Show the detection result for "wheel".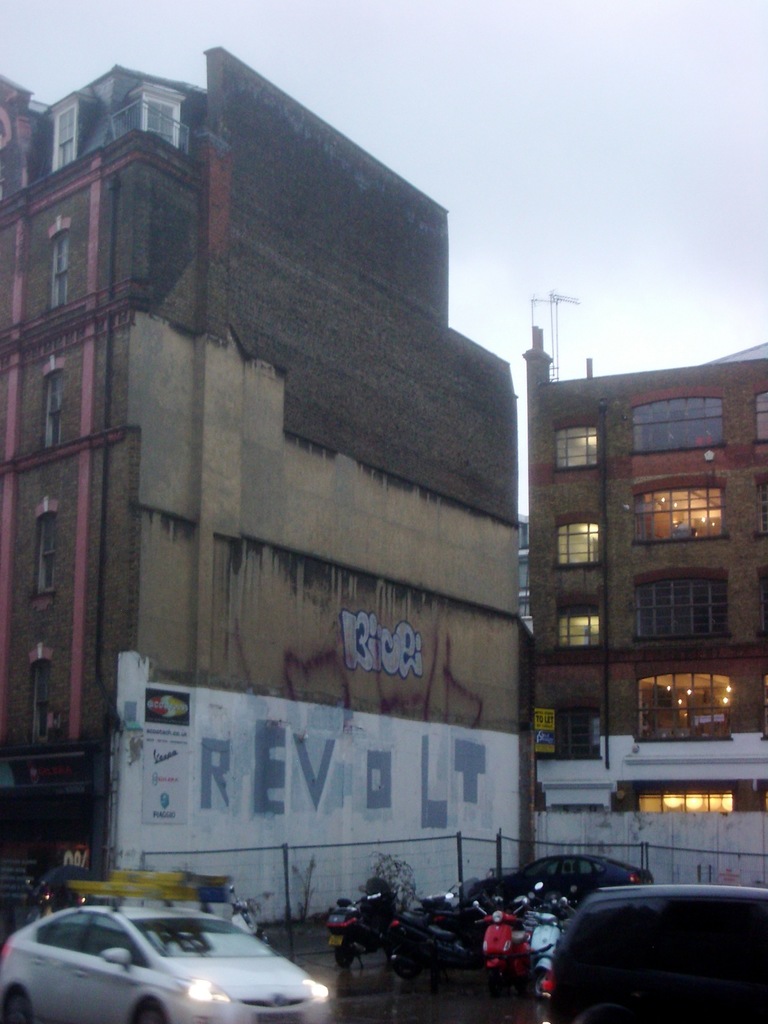
box=[486, 963, 503, 995].
